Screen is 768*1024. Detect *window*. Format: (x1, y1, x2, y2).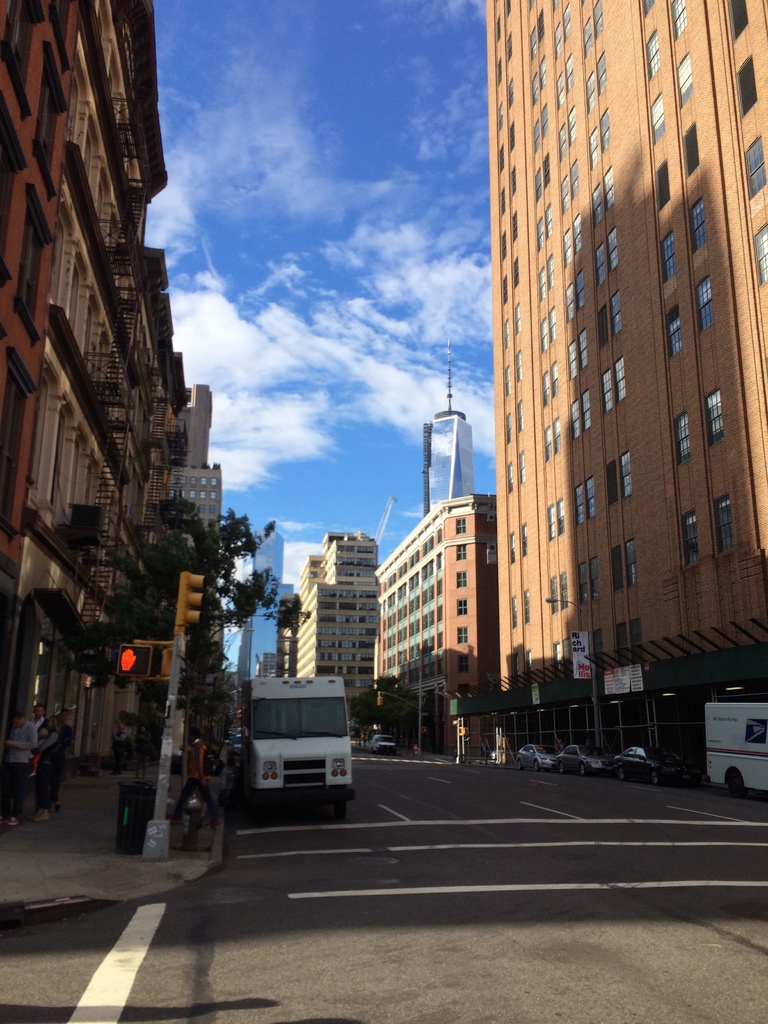
(566, 212, 580, 257).
